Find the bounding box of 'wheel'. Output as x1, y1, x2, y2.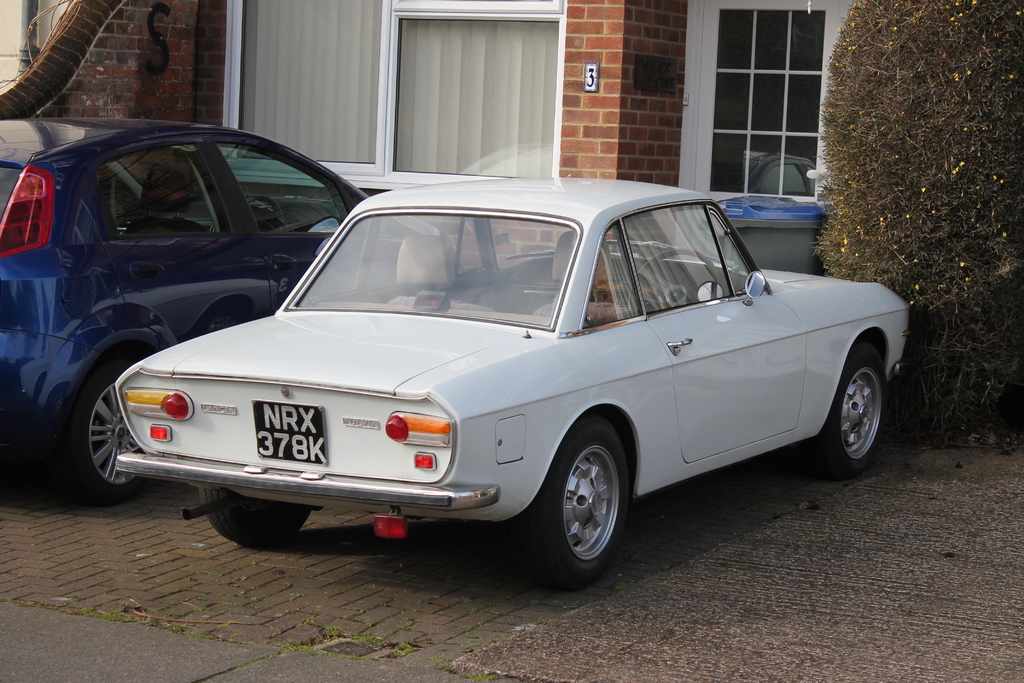
56, 366, 151, 506.
